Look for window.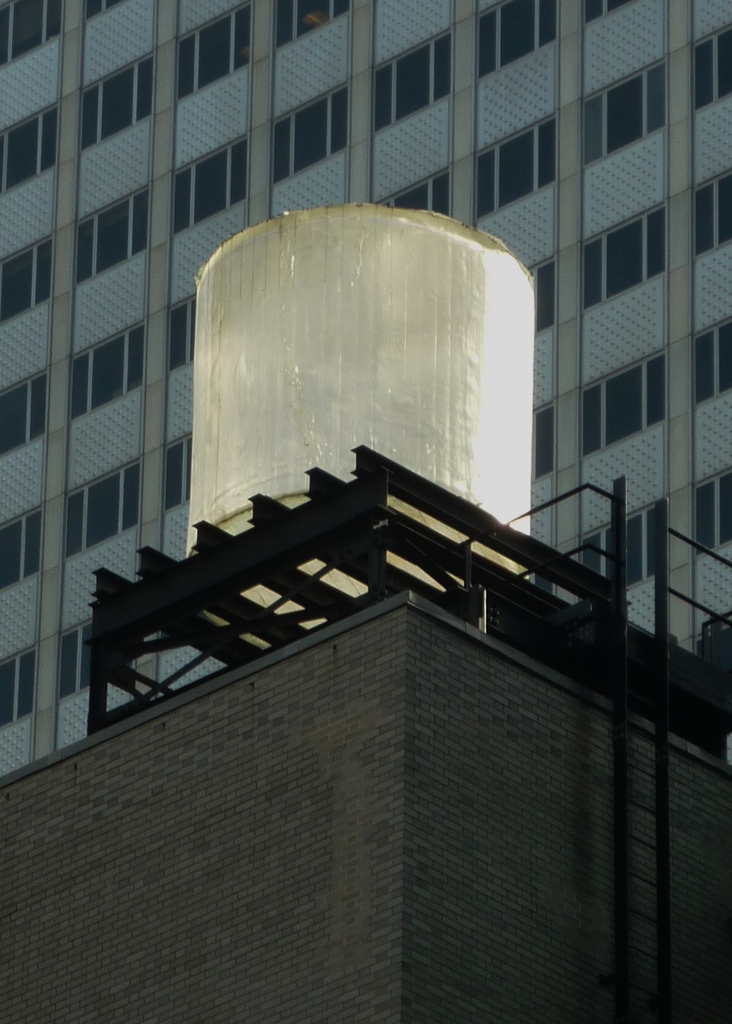
Found: region(383, 168, 447, 216).
